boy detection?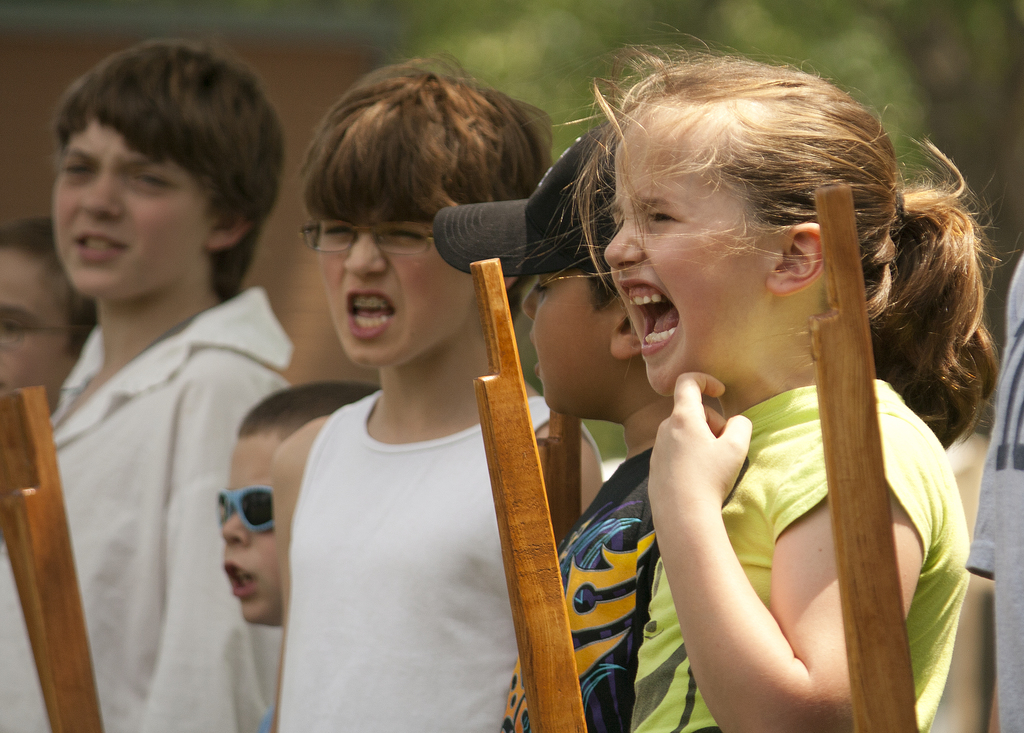
[0, 216, 102, 415]
